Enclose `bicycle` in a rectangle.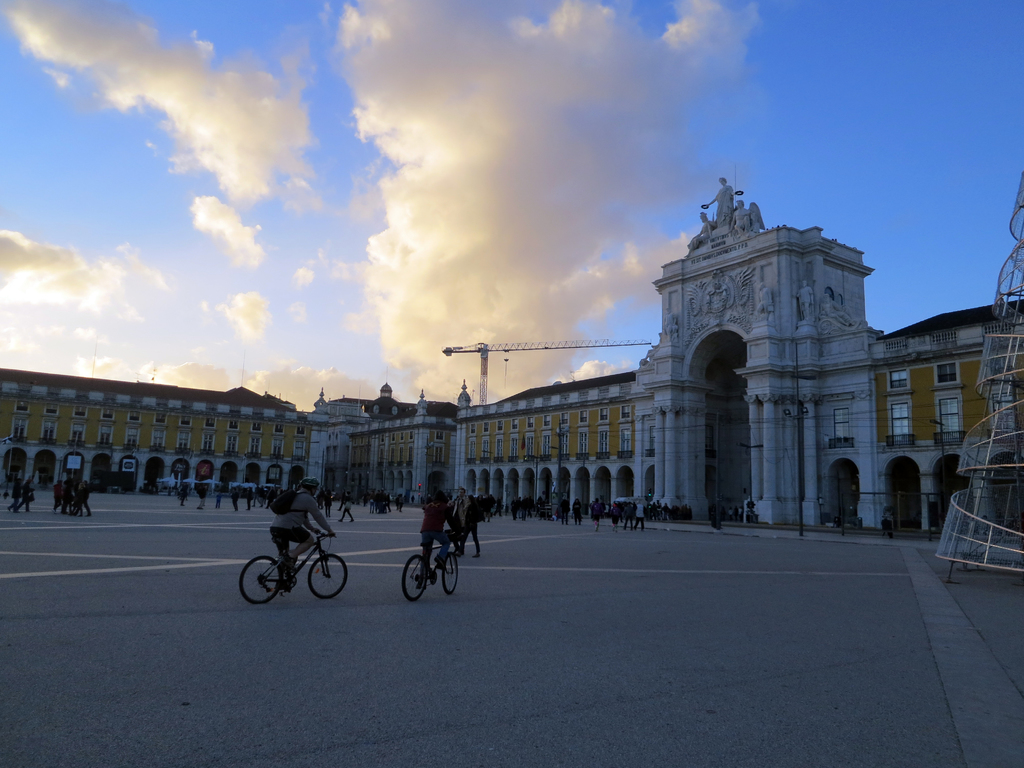
bbox=(402, 526, 461, 604).
